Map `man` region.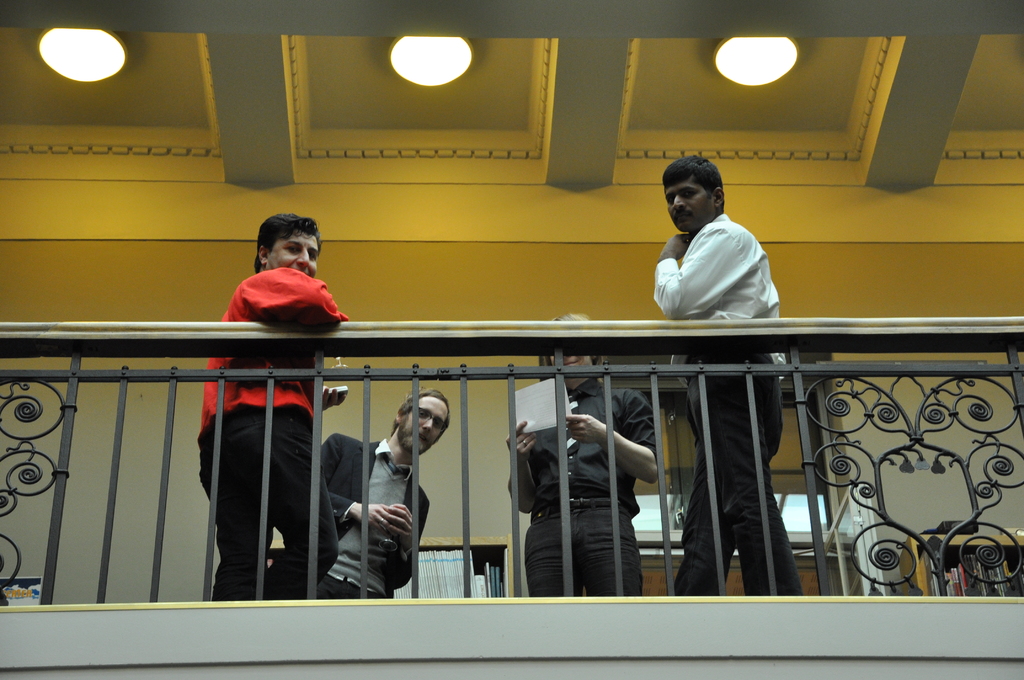
Mapped to (x1=266, y1=387, x2=458, y2=614).
